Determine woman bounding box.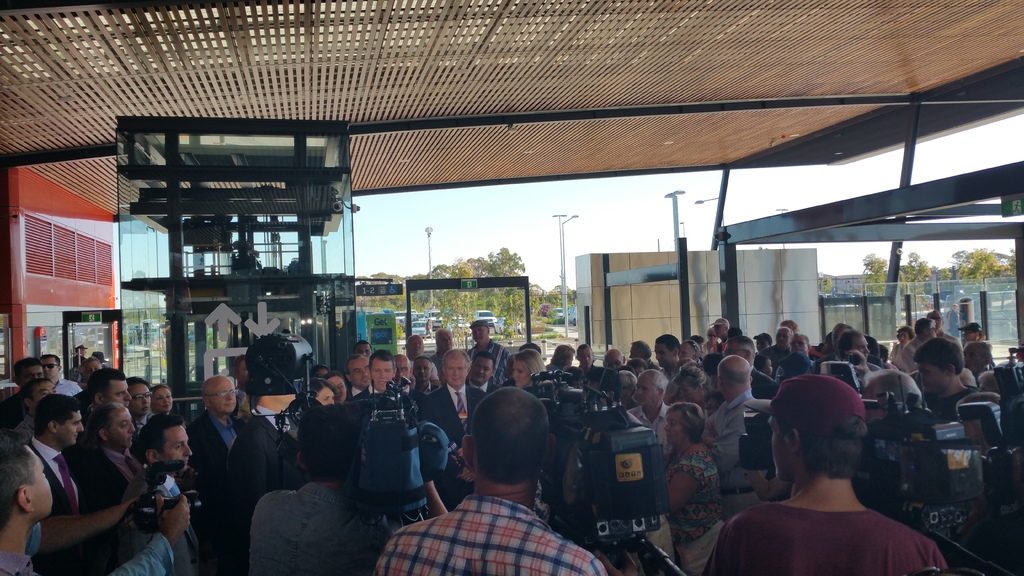
Determined: 510 348 551 387.
